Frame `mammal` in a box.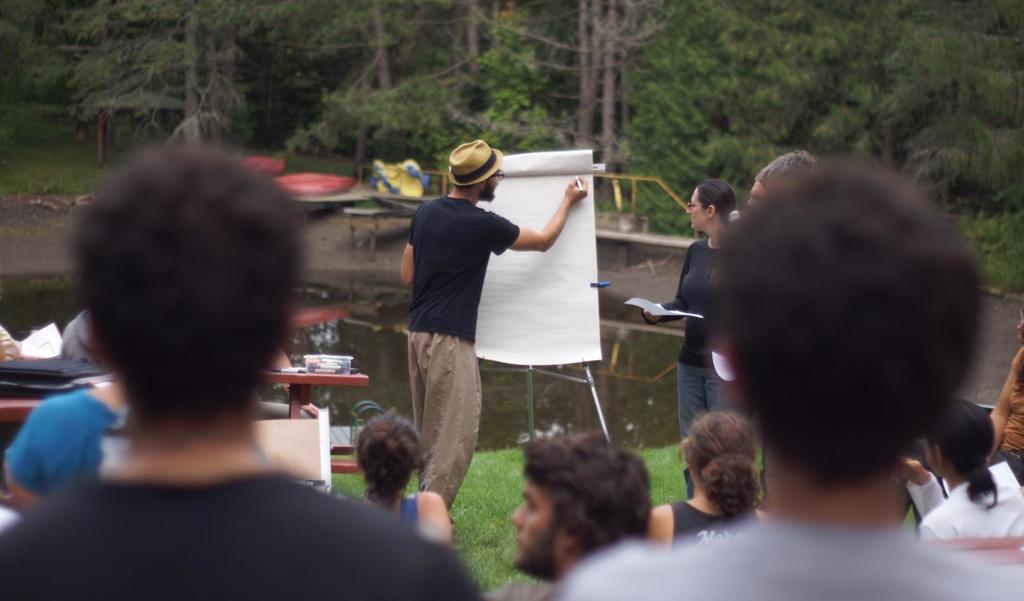
rect(489, 431, 678, 591).
